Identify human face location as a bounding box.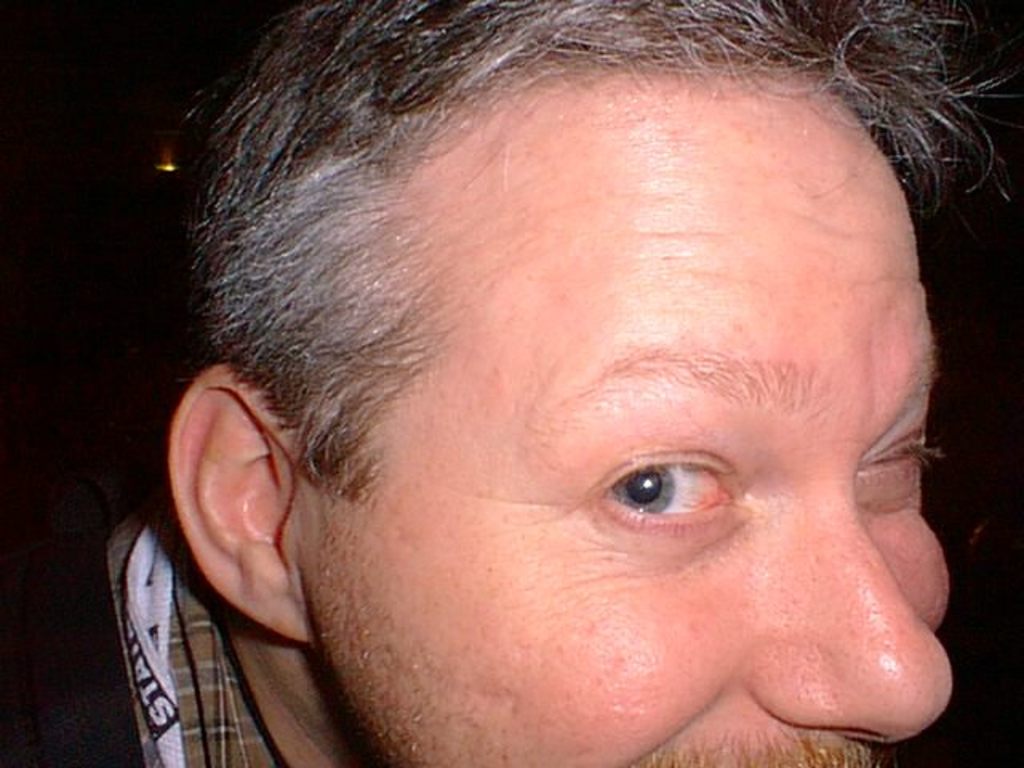
<box>310,61,949,766</box>.
